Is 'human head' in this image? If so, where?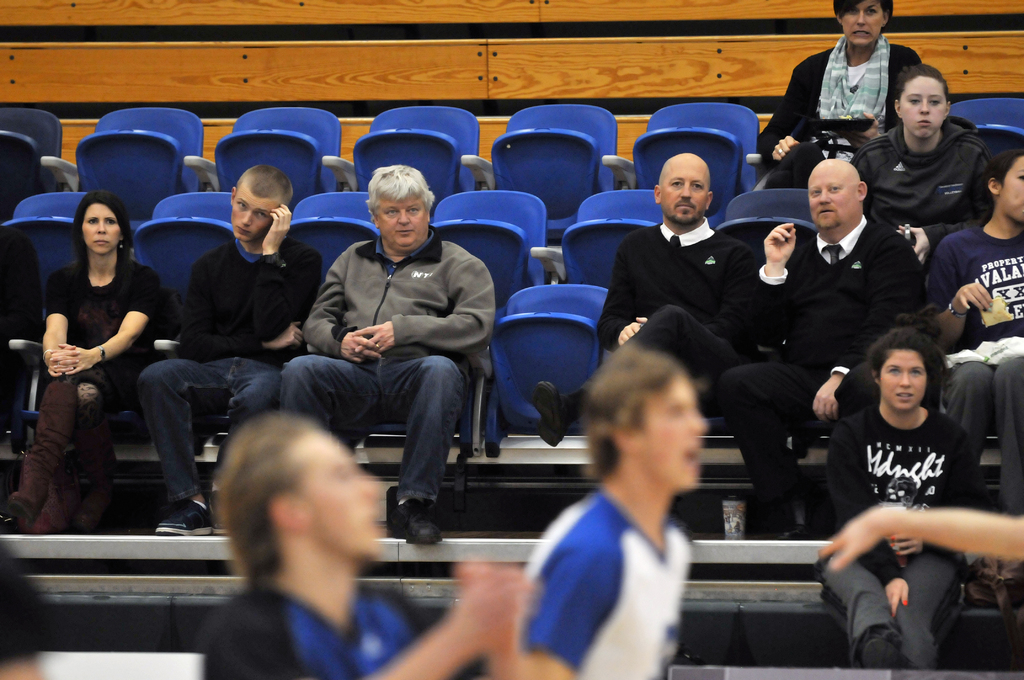
Yes, at region(891, 61, 950, 139).
